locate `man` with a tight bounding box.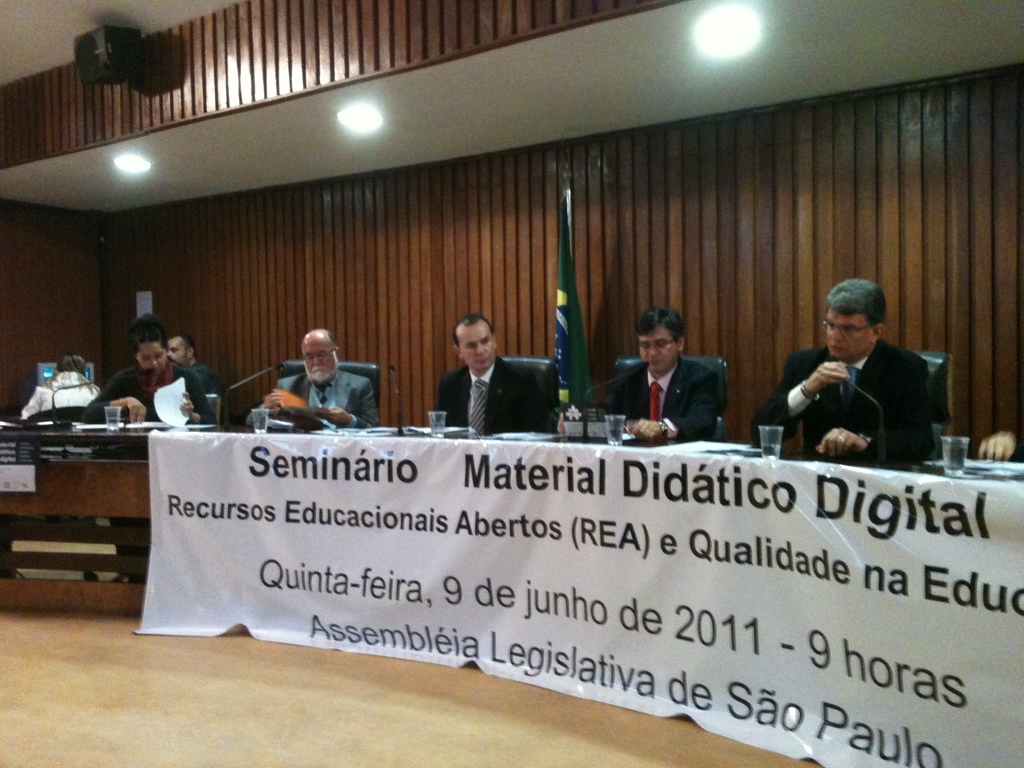
166,332,220,431.
